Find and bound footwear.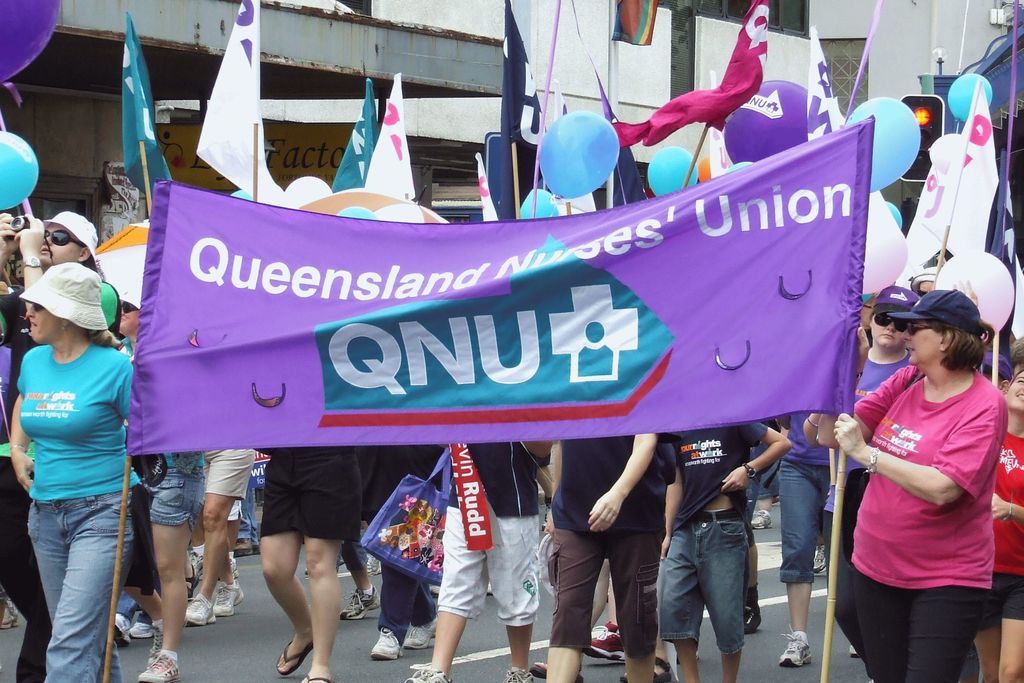
Bound: bbox=[813, 545, 826, 574].
